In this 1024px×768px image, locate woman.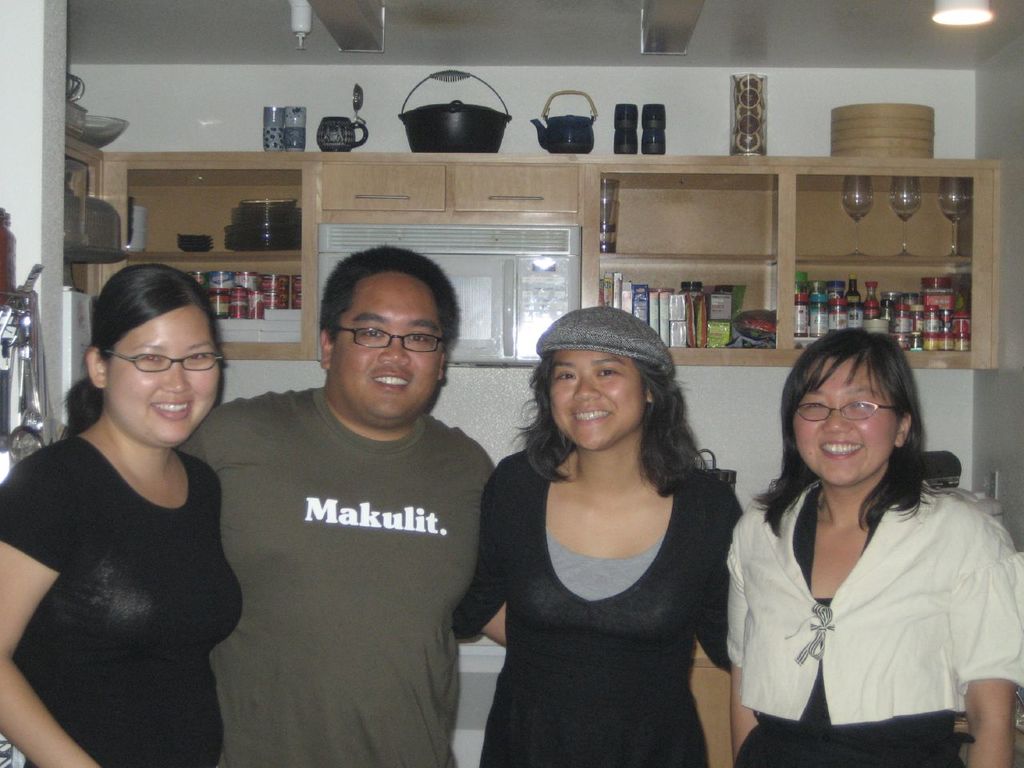
Bounding box: BBox(0, 262, 242, 767).
